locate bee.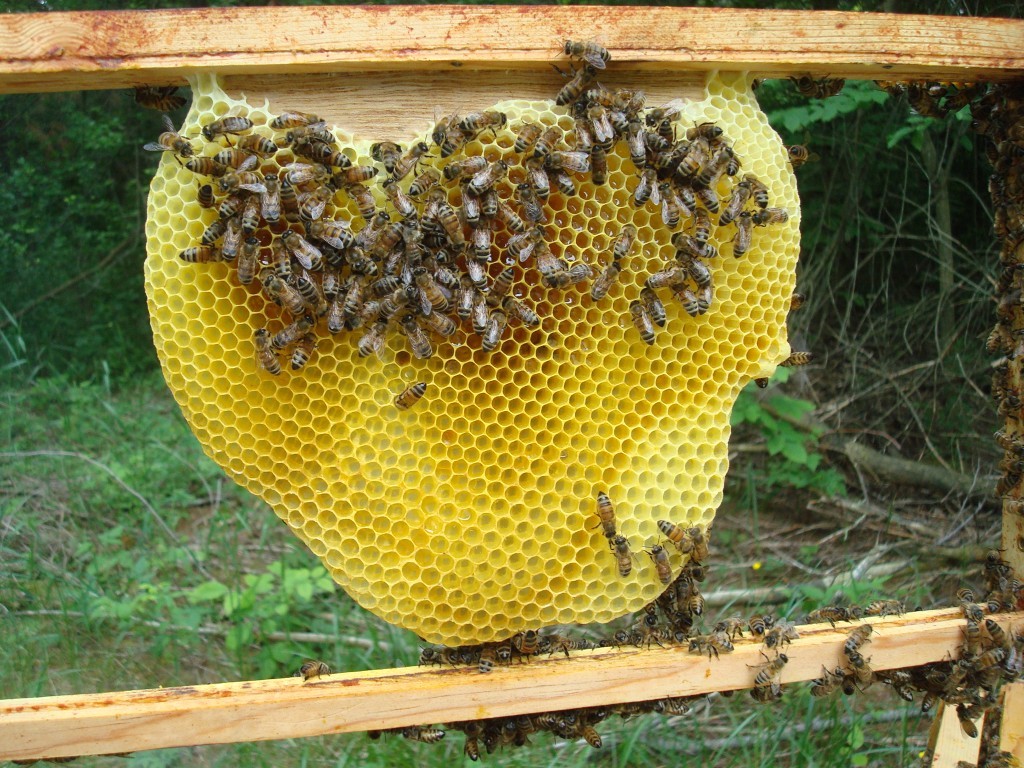
Bounding box: x1=417, y1=305, x2=460, y2=337.
